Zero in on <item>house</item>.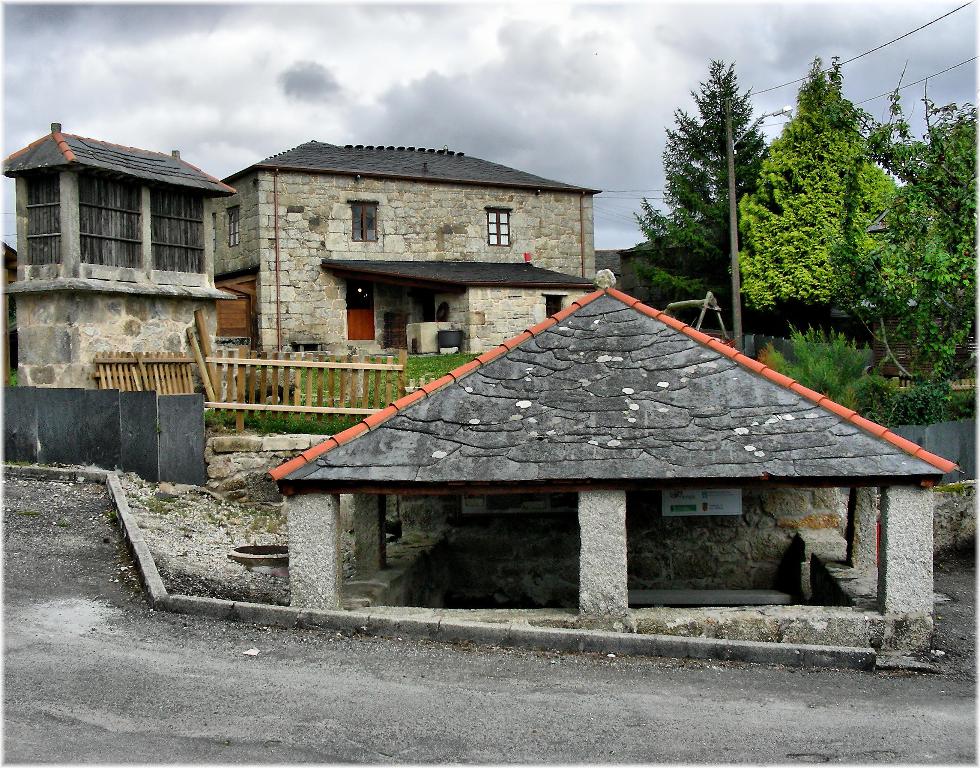
Zeroed in: <bbox>1, 116, 231, 397</bbox>.
